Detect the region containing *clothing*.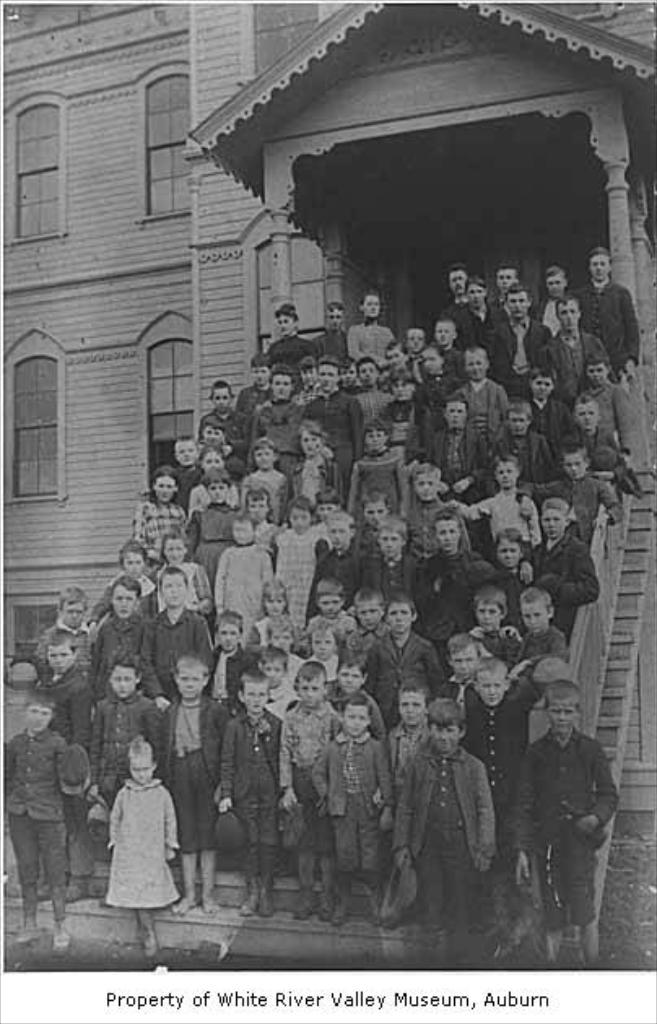
(x1=392, y1=723, x2=411, y2=832).
